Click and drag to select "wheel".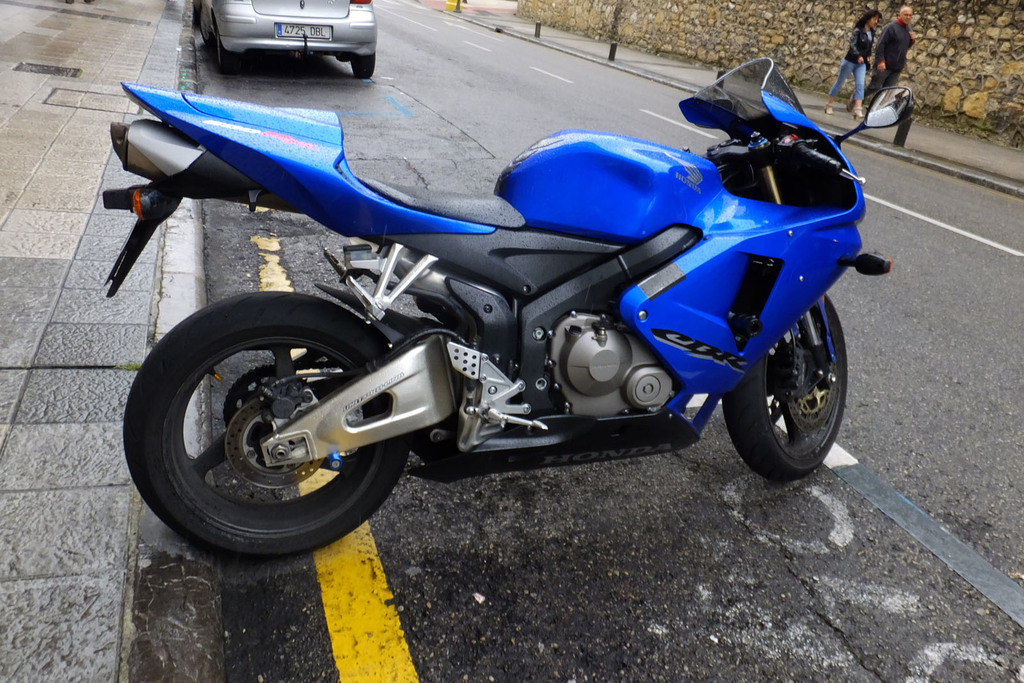
Selection: x1=122 y1=290 x2=414 y2=561.
